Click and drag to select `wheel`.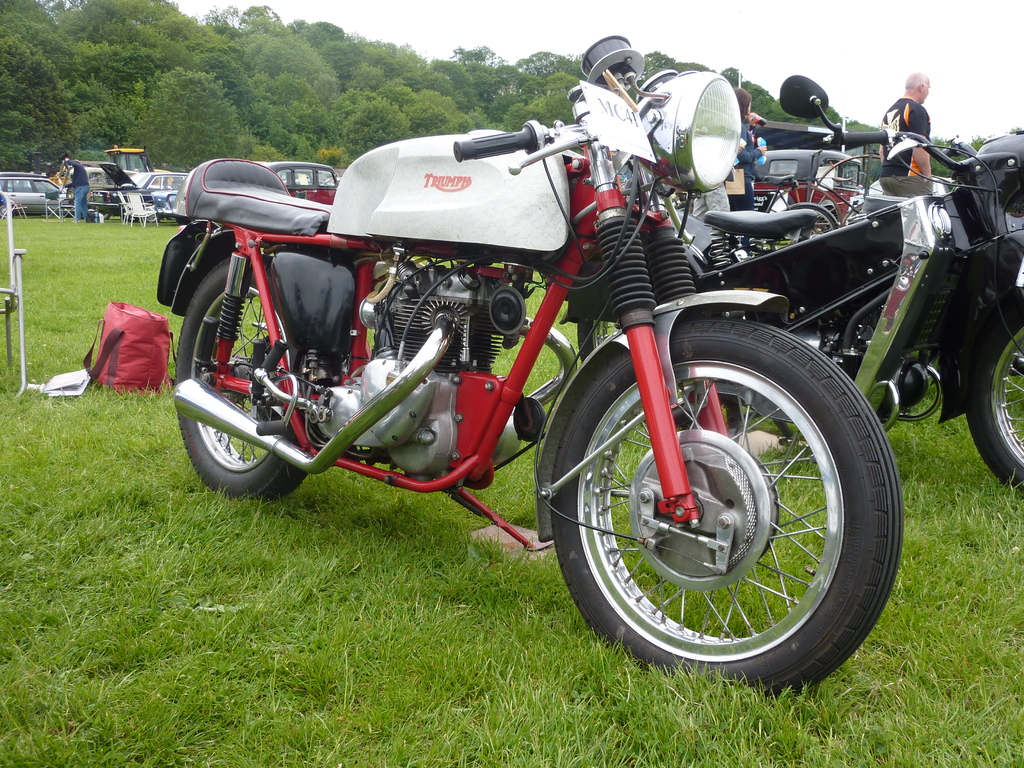
Selection: (left=144, top=200, right=156, bottom=220).
